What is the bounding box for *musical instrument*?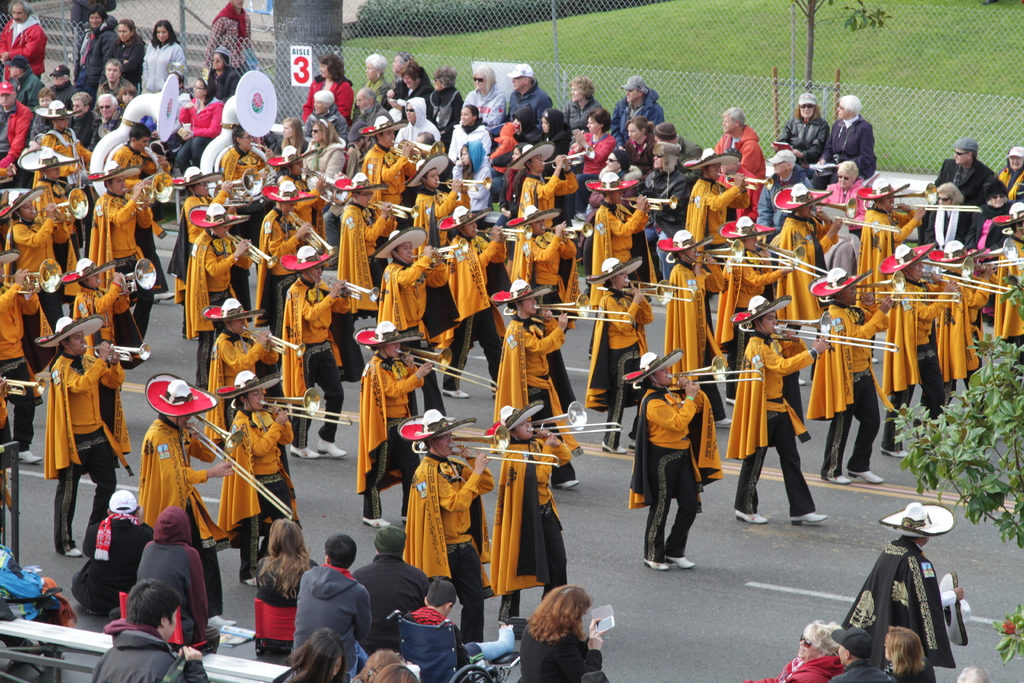
408,243,467,264.
